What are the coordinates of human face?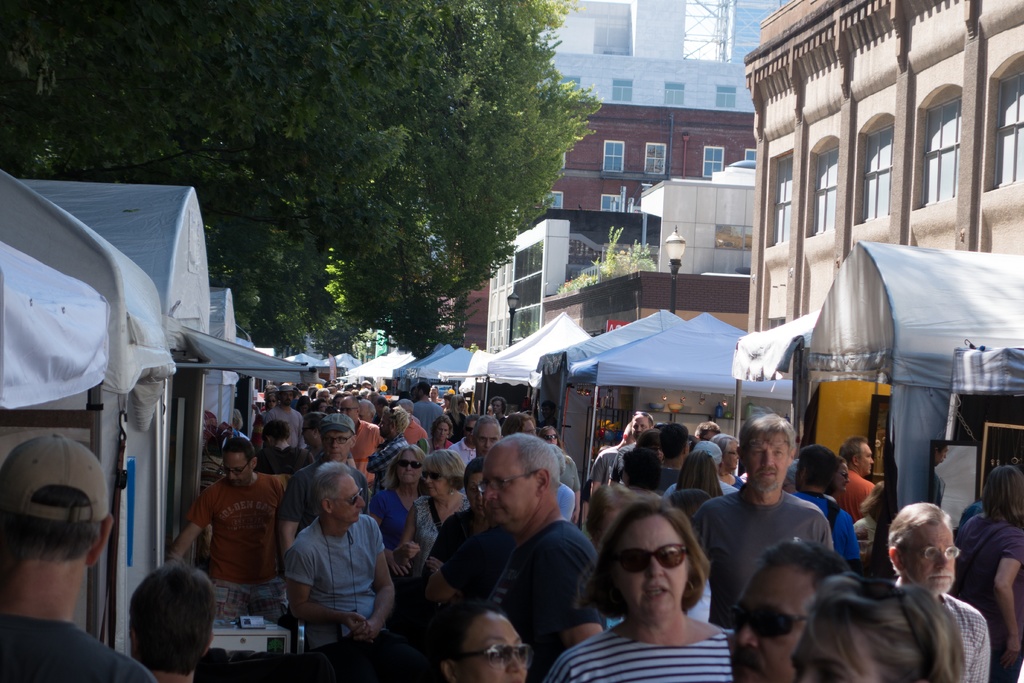
select_region(727, 568, 818, 682).
